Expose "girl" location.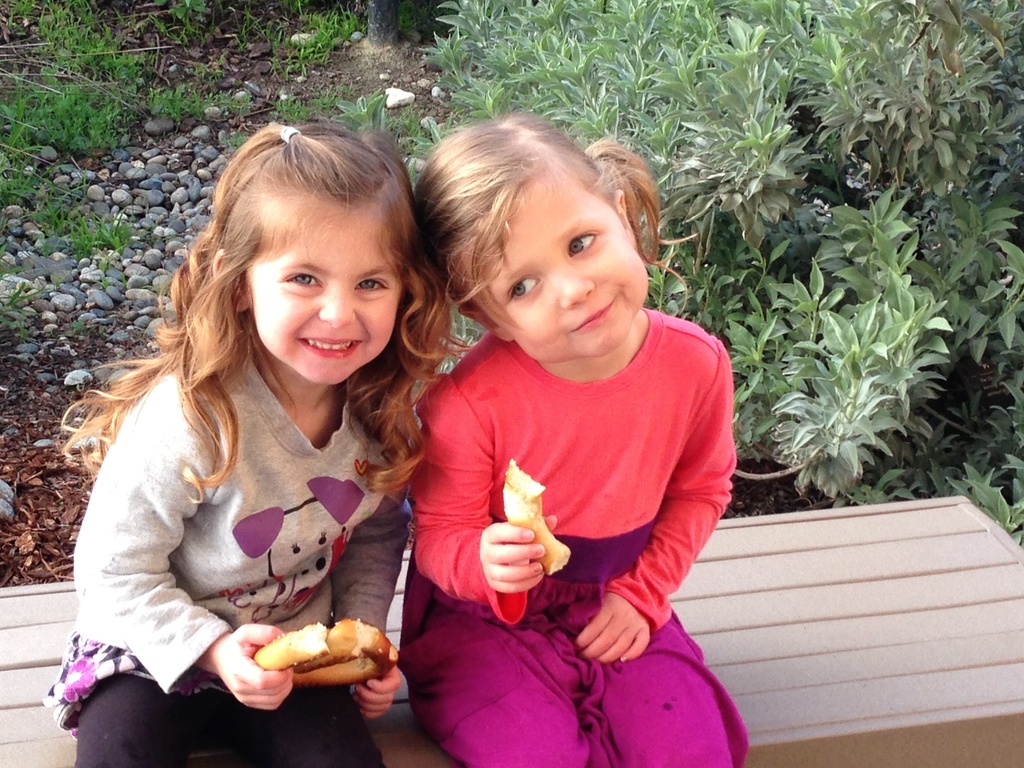
Exposed at 36 121 456 767.
